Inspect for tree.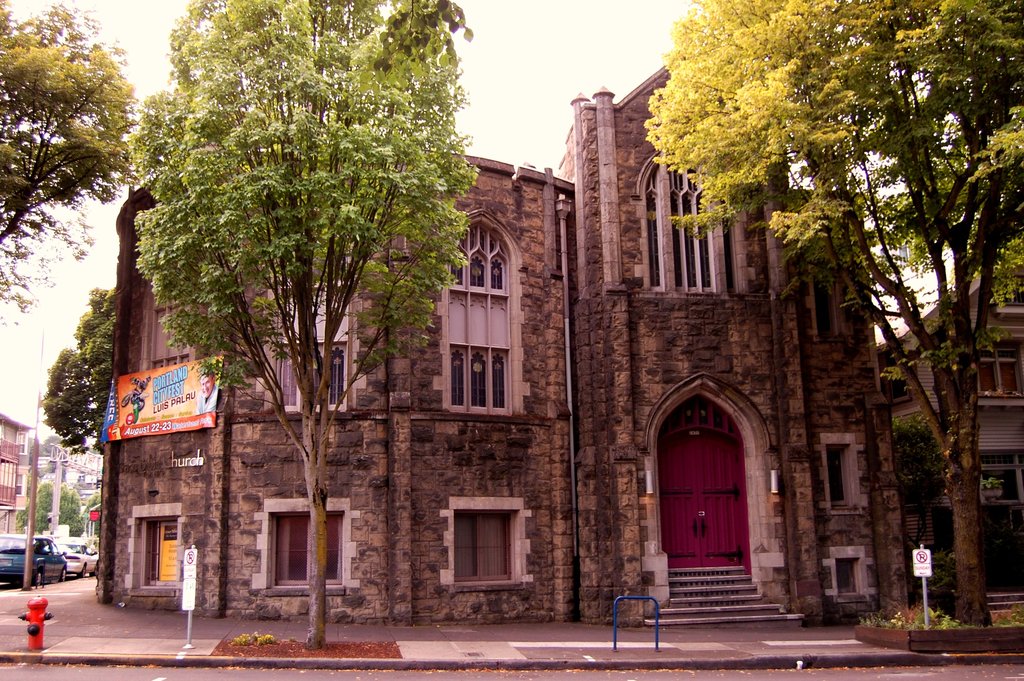
Inspection: select_region(0, 0, 137, 320).
